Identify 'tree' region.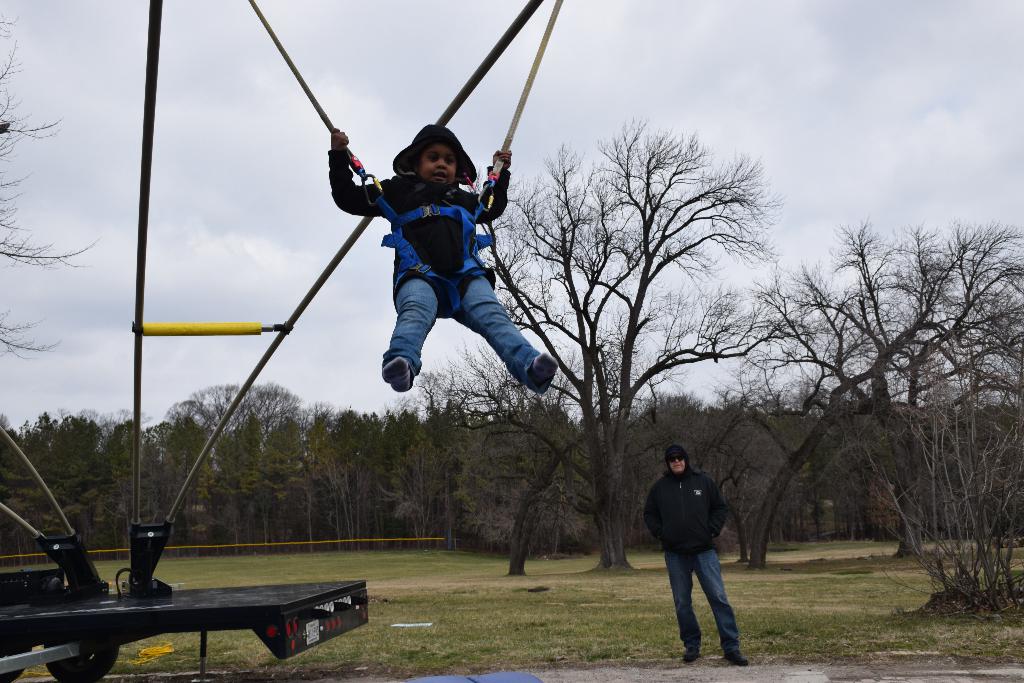
Region: x1=478 y1=115 x2=780 y2=573.
